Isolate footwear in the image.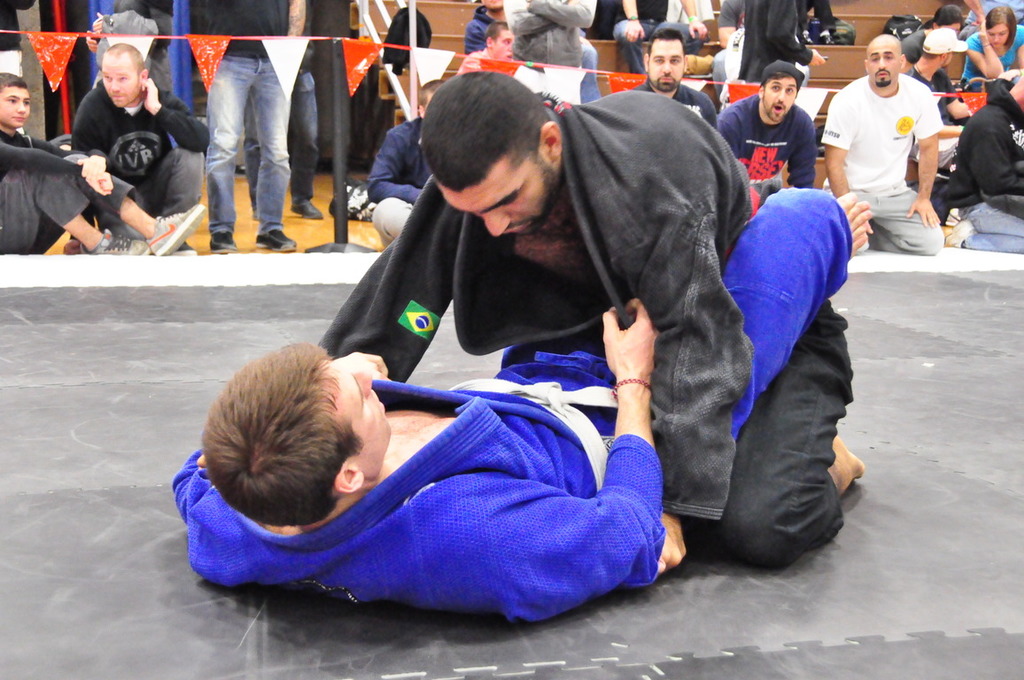
Isolated region: Rect(206, 230, 240, 254).
